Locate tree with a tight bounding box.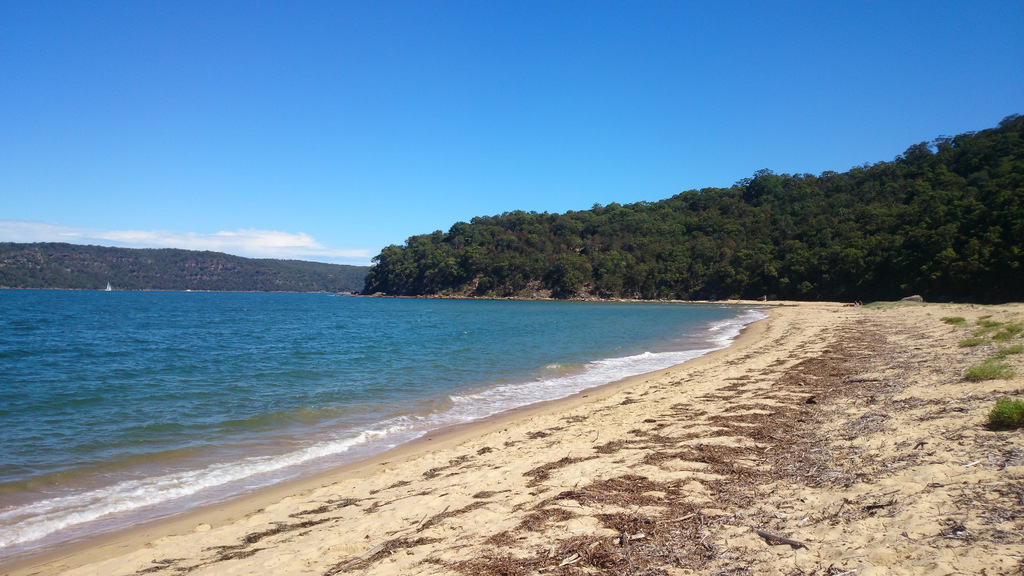
bbox(634, 260, 674, 303).
